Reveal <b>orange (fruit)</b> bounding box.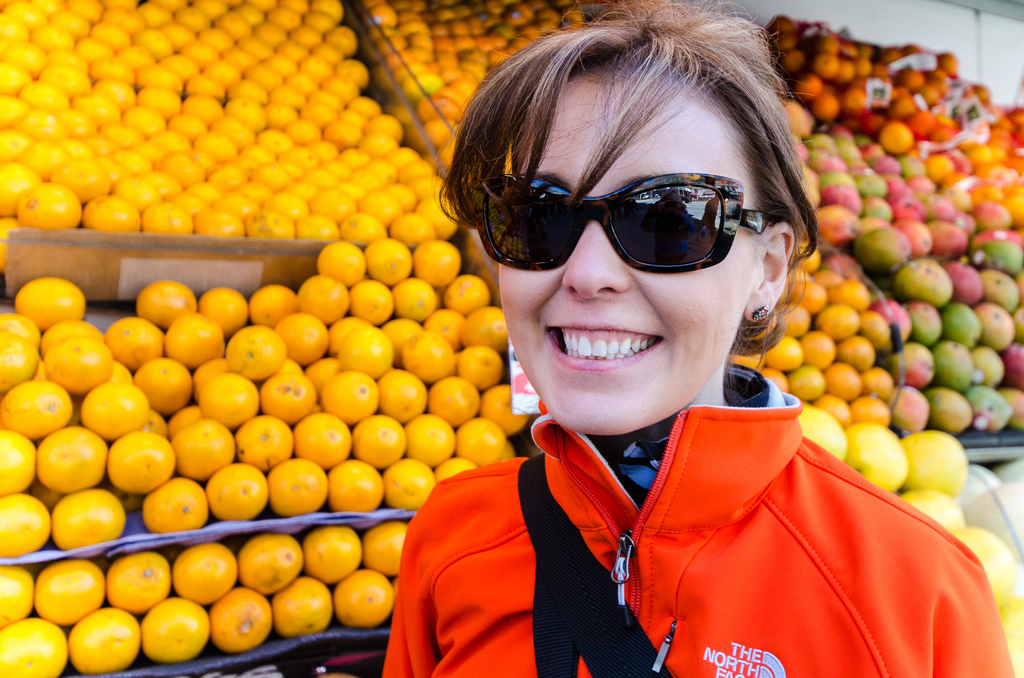
Revealed: box=[204, 462, 268, 523].
